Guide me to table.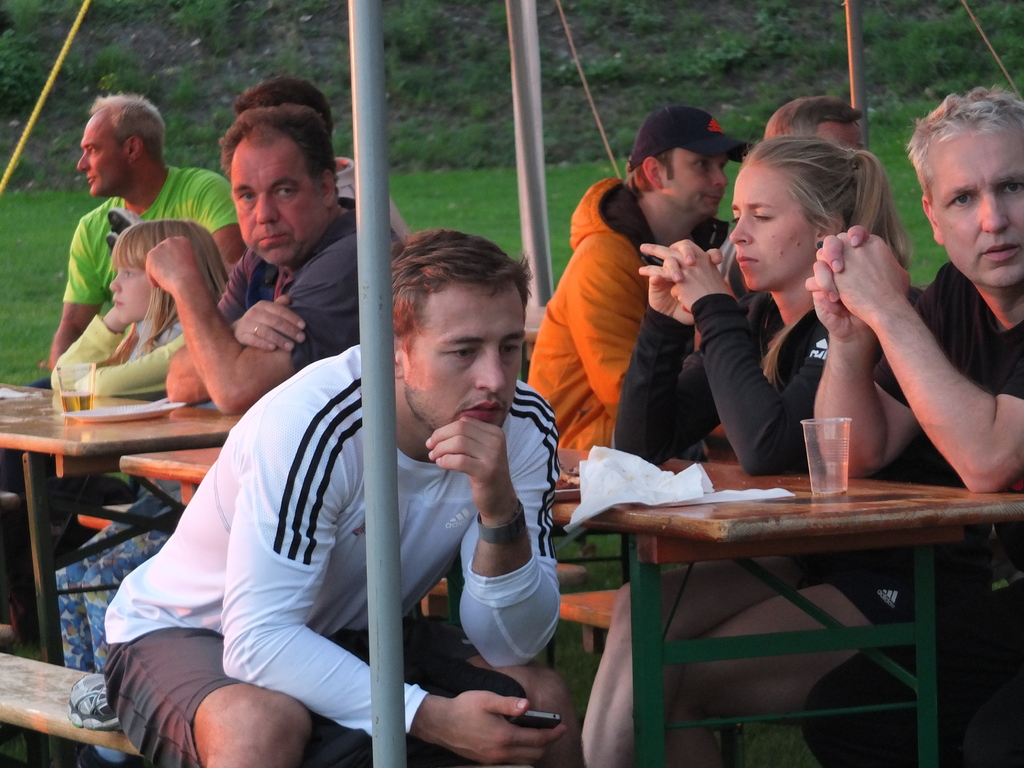
Guidance: {"left": 115, "top": 470, "right": 1023, "bottom": 767}.
